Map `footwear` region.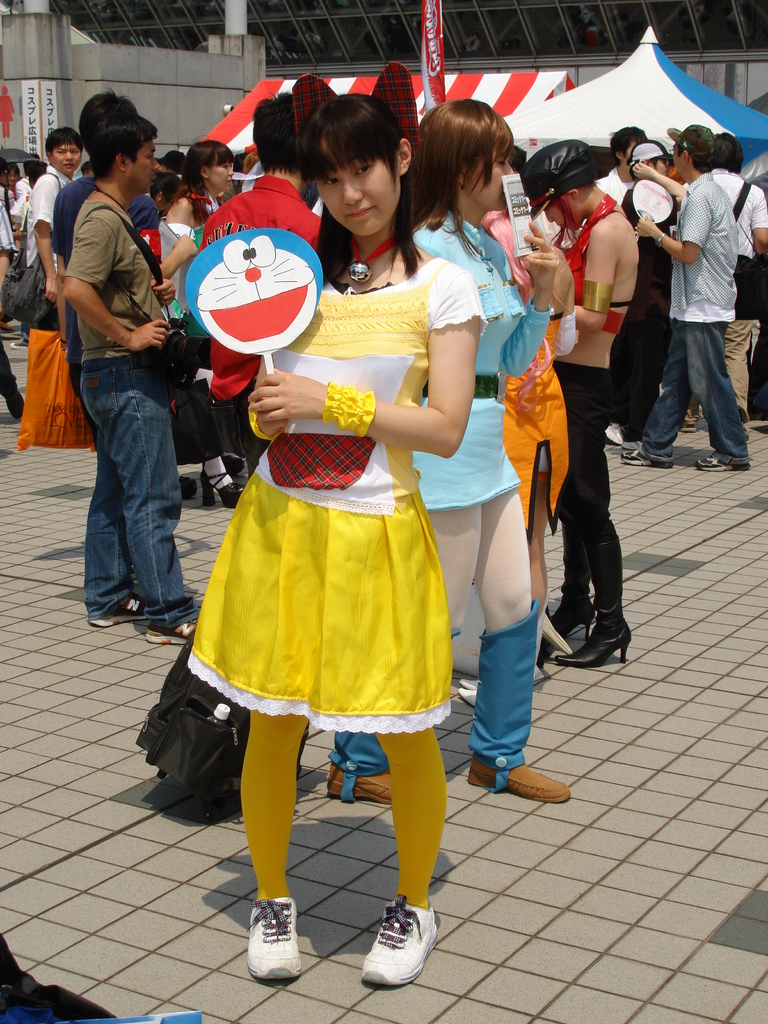
Mapped to BBox(201, 475, 246, 512).
